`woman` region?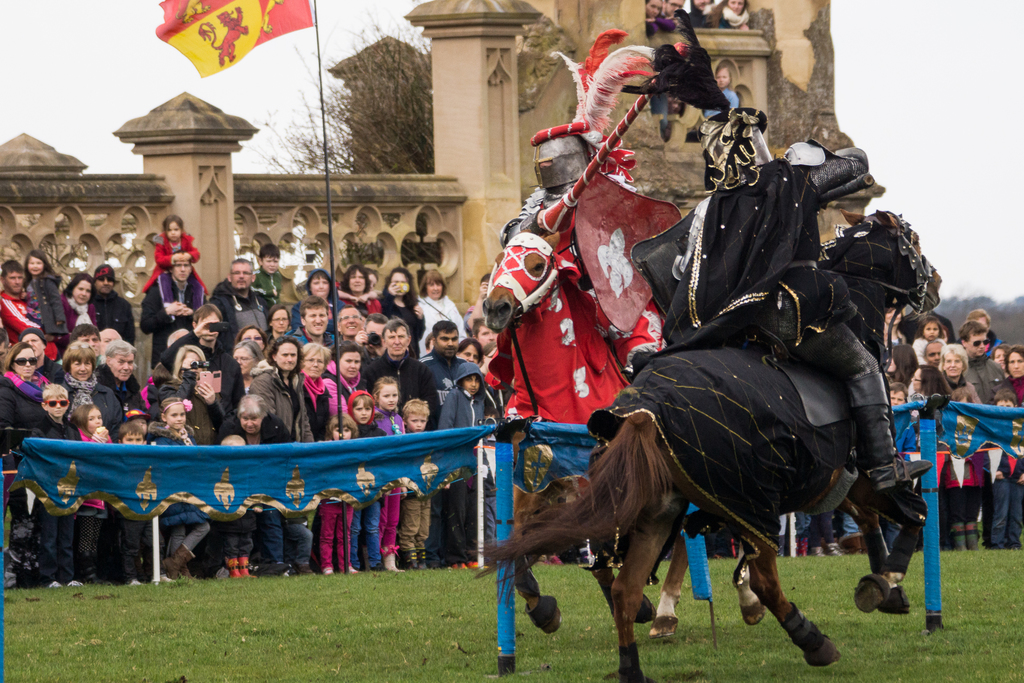
select_region(905, 364, 961, 398)
